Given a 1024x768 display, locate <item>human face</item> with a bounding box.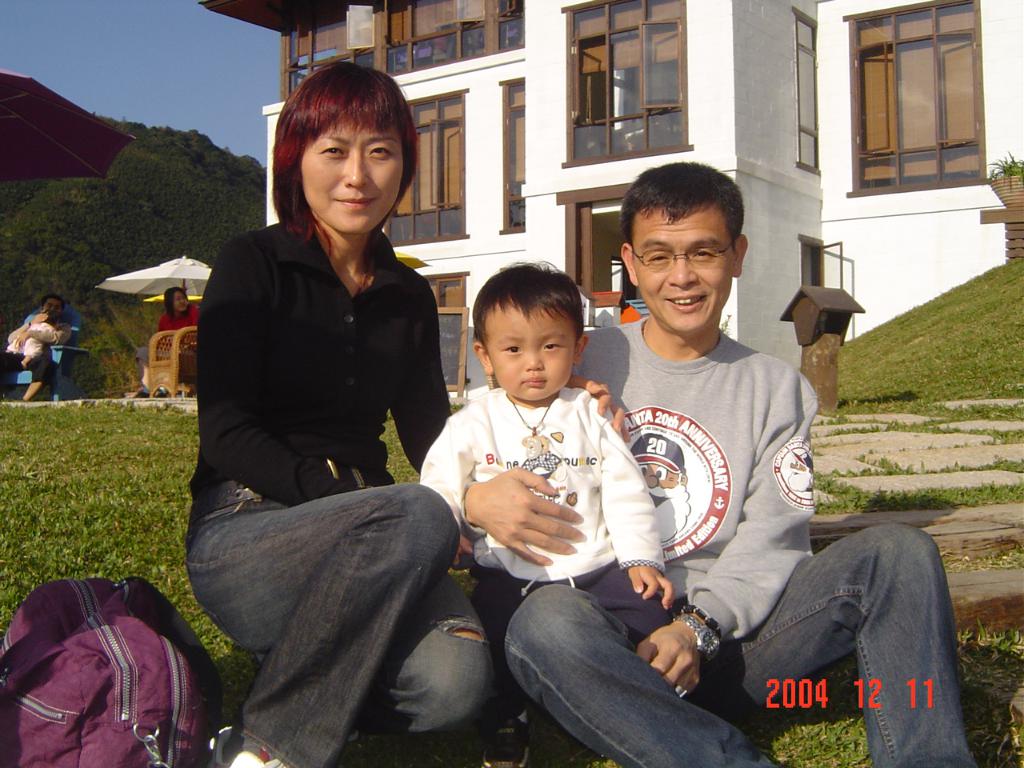
Located: 485 306 575 400.
